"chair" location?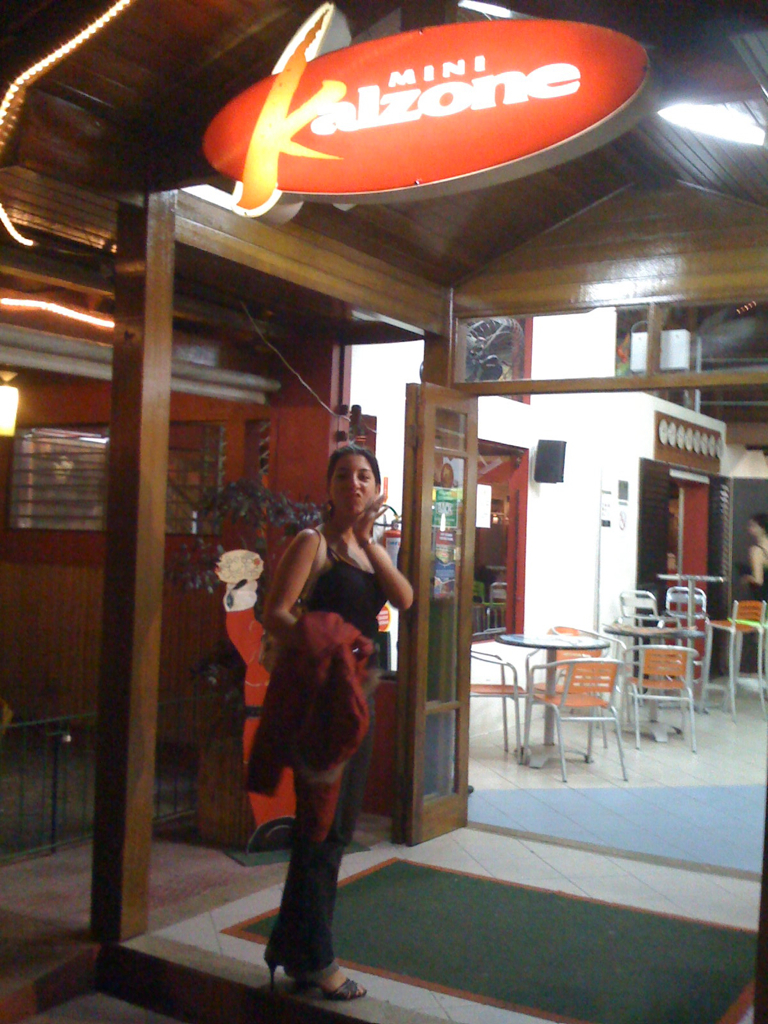
[699, 598, 767, 699]
